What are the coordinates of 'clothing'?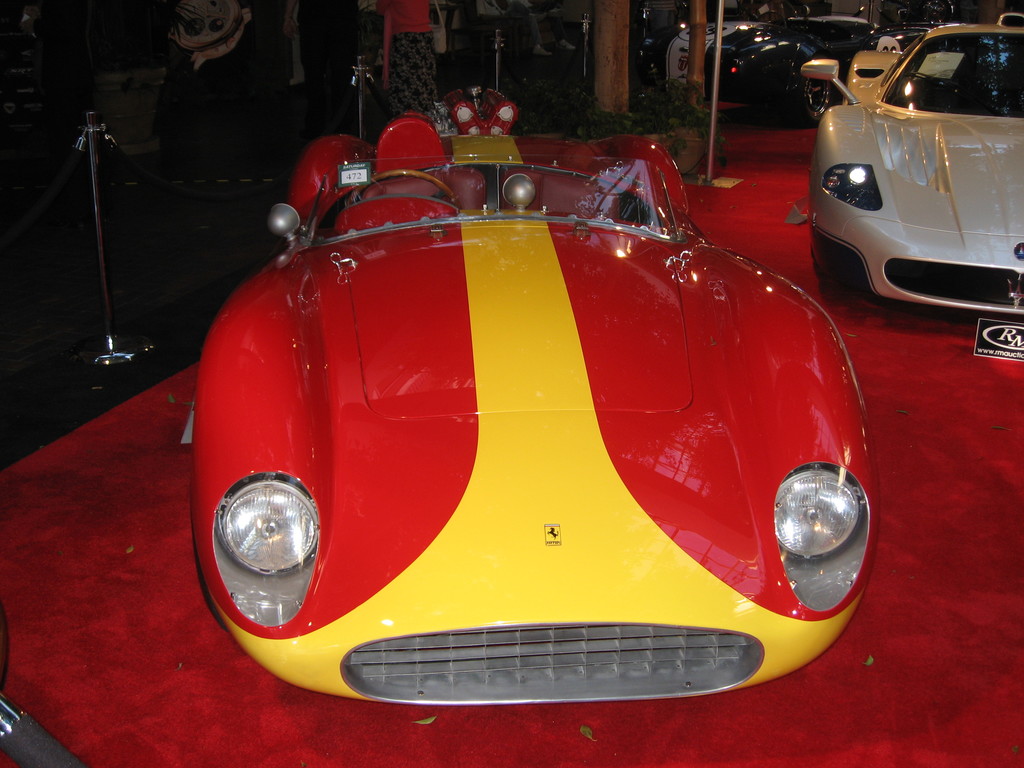
left=506, top=0, right=562, bottom=47.
